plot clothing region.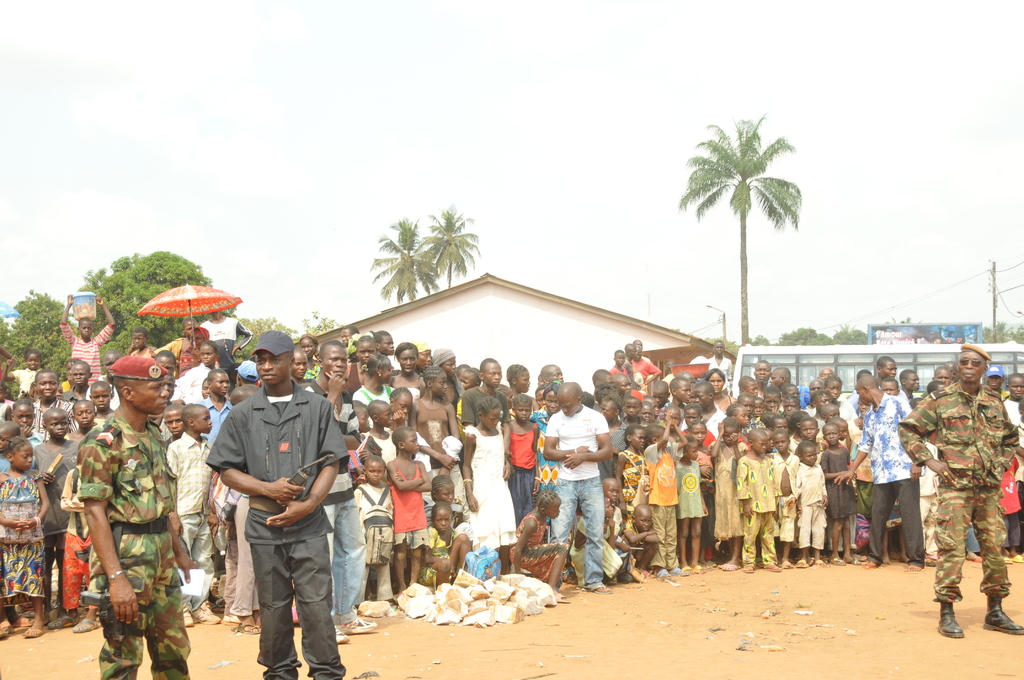
Plotted at box=[619, 448, 645, 522].
